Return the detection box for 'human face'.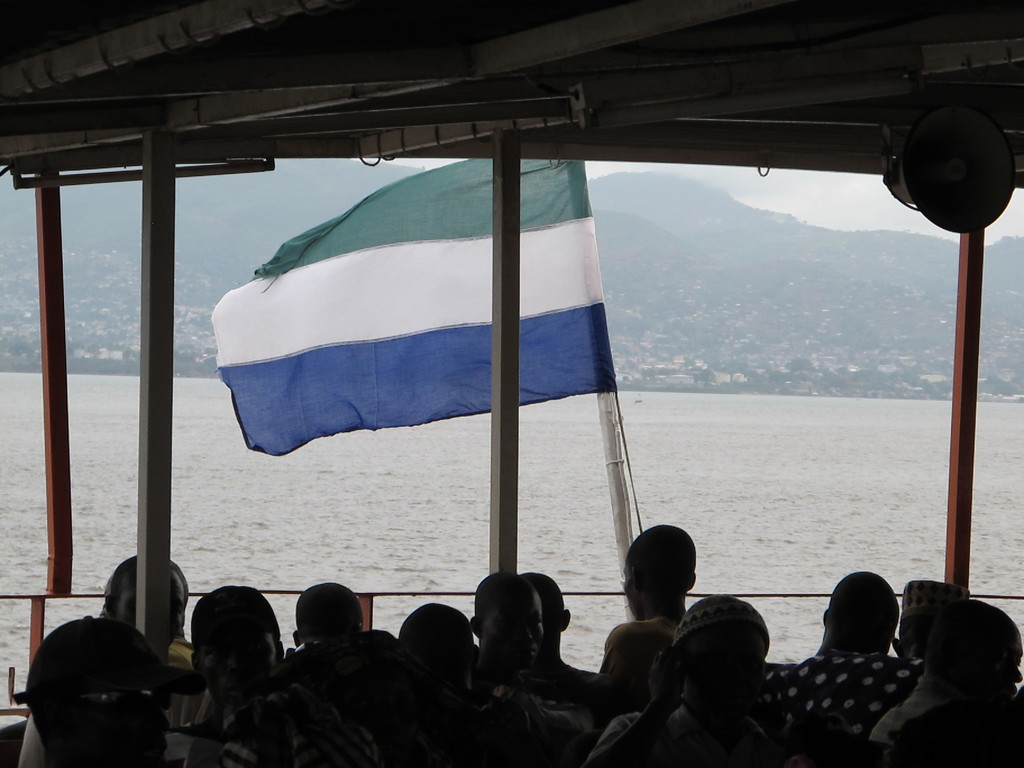
<region>121, 691, 175, 767</region>.
